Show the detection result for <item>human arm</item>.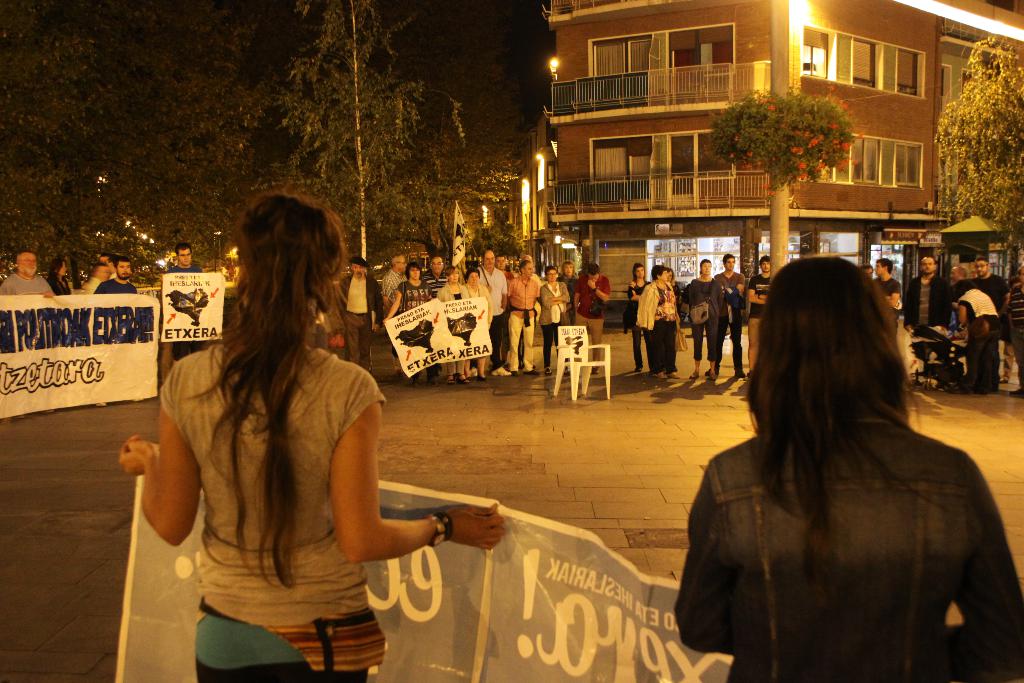
554/282/569/302.
